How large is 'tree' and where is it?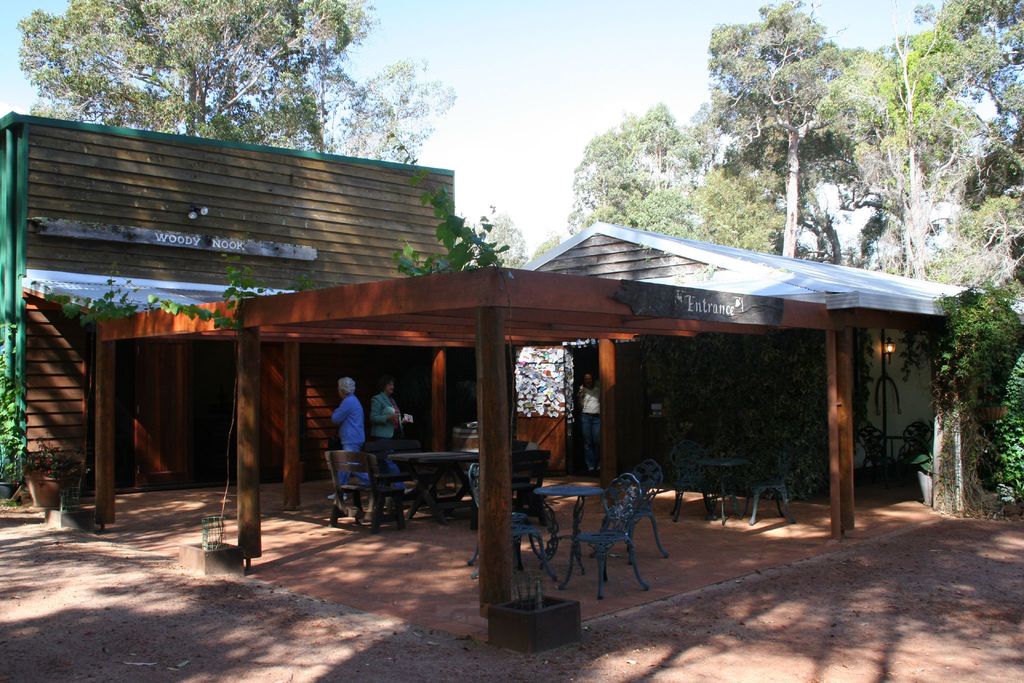
Bounding box: {"left": 15, "top": 0, "right": 375, "bottom": 150}.
